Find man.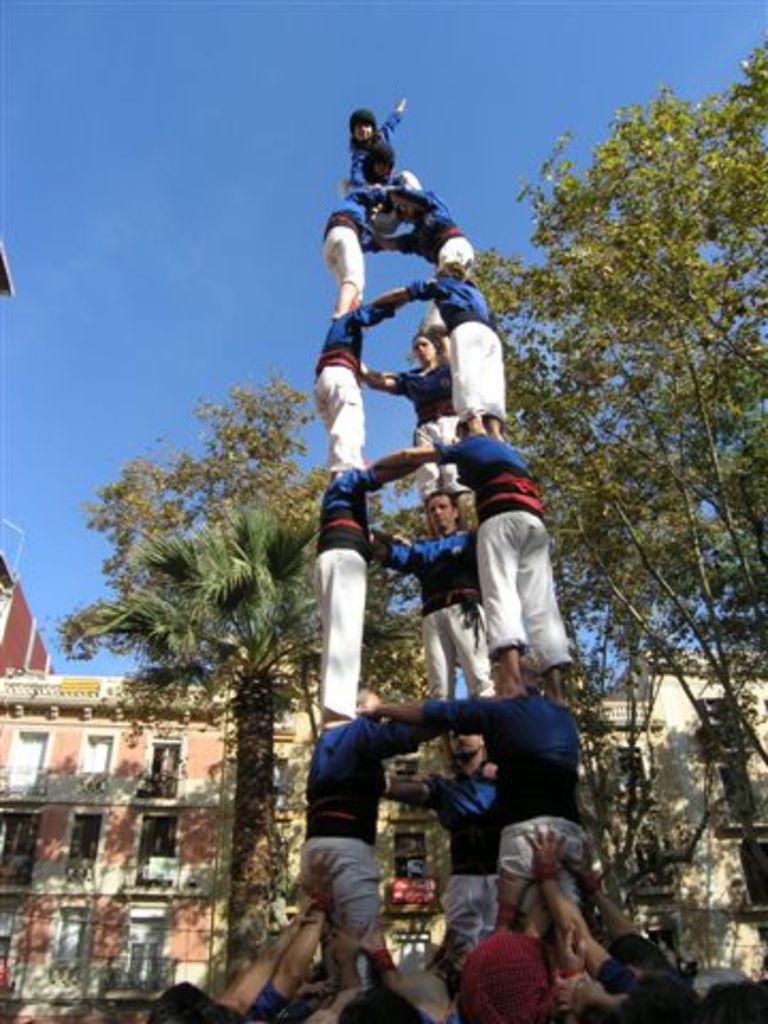
bbox=(378, 489, 499, 693).
